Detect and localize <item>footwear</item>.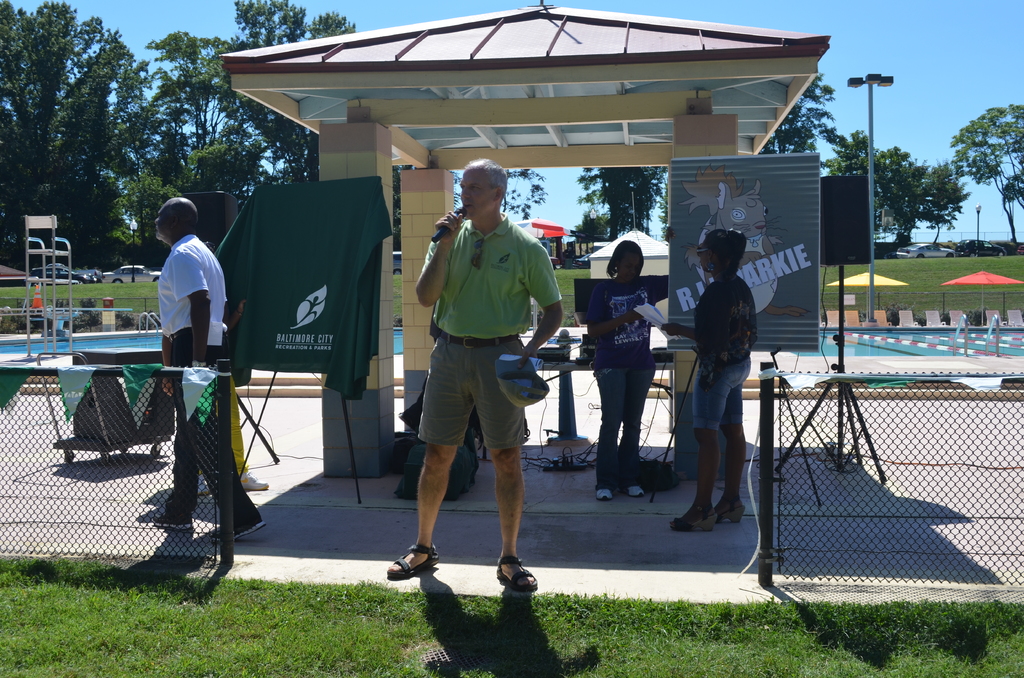
Localized at left=495, top=551, right=540, bottom=595.
